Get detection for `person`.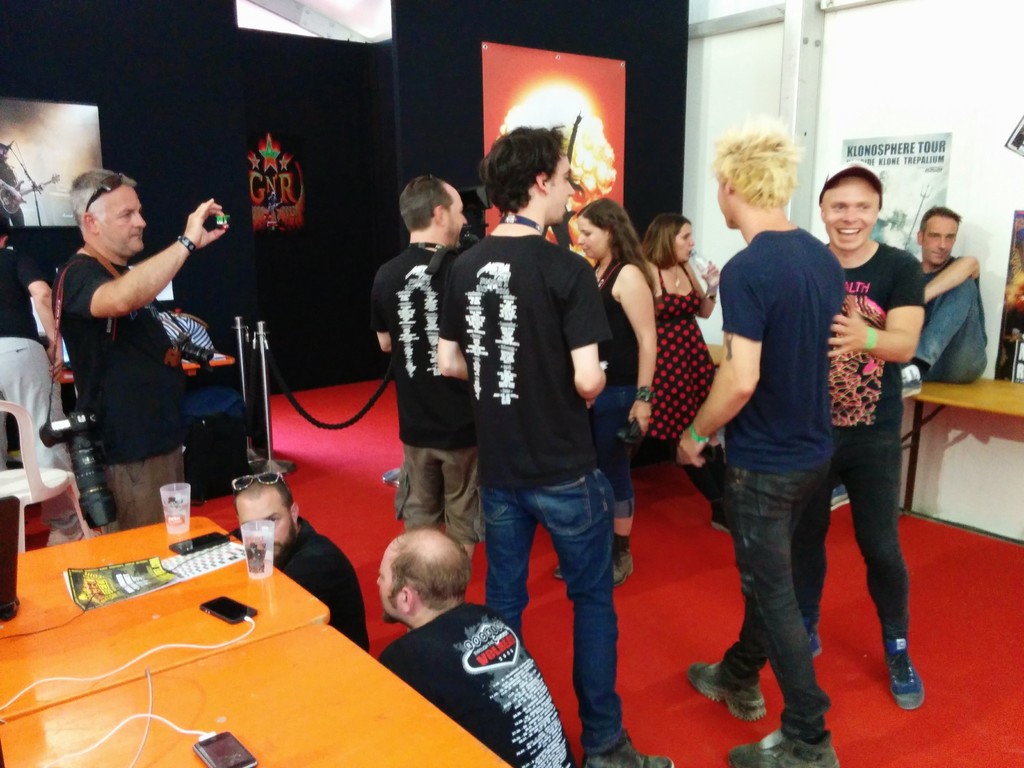
Detection: {"x1": 51, "y1": 148, "x2": 220, "y2": 561}.
